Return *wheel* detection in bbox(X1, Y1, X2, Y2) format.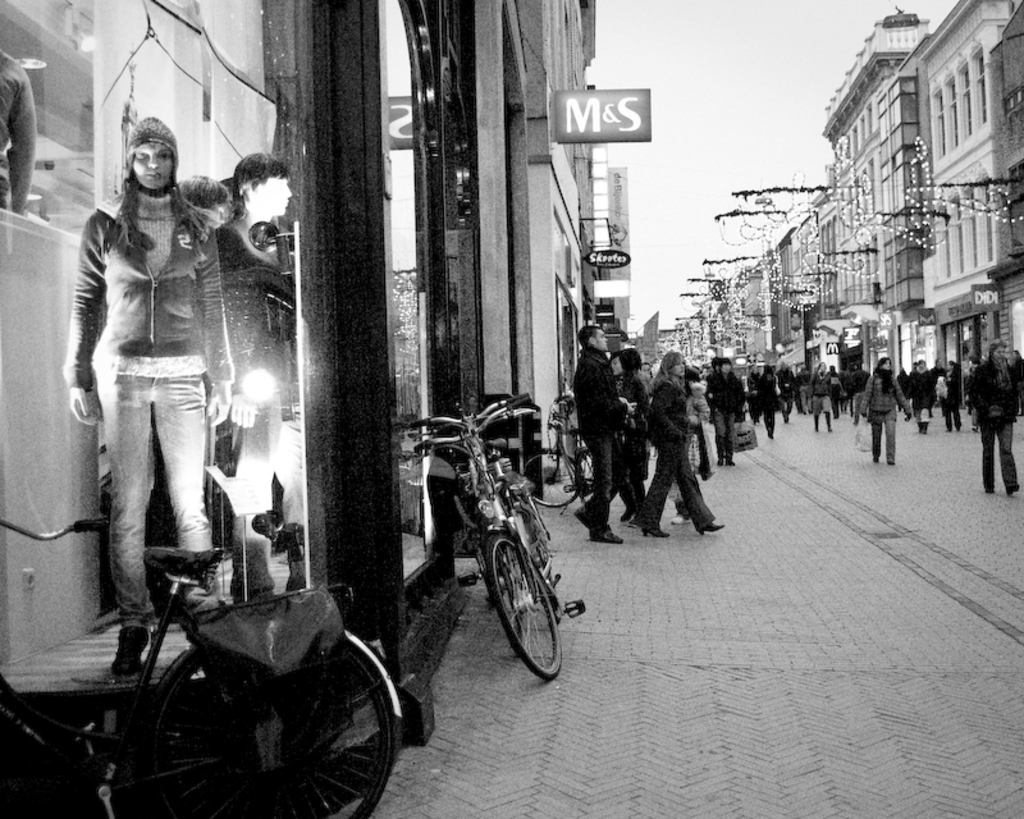
bbox(524, 505, 563, 623).
